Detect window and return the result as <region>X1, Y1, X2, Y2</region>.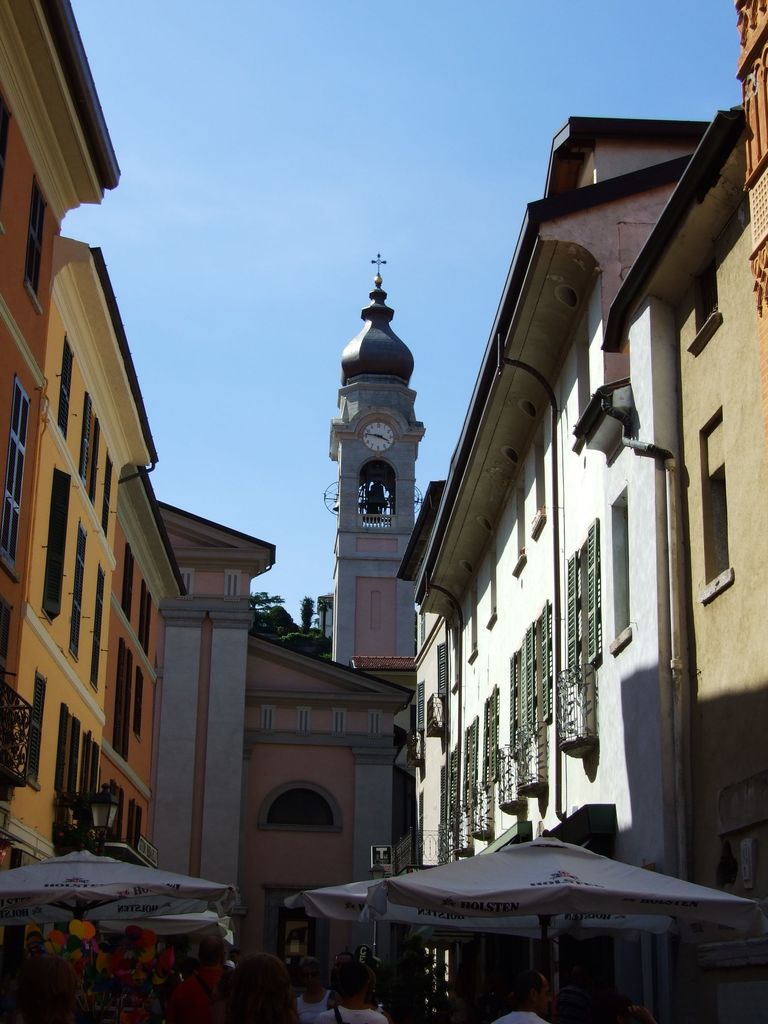
<region>125, 548, 137, 620</region>.
